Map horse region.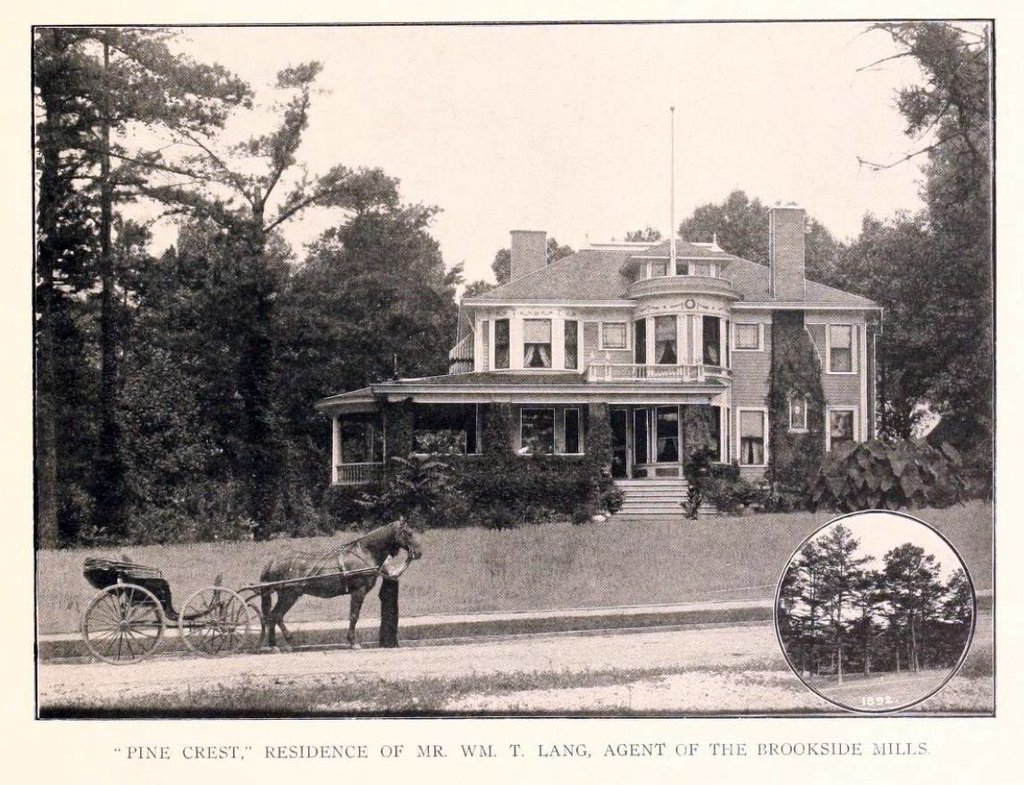
Mapped to rect(258, 518, 418, 650).
